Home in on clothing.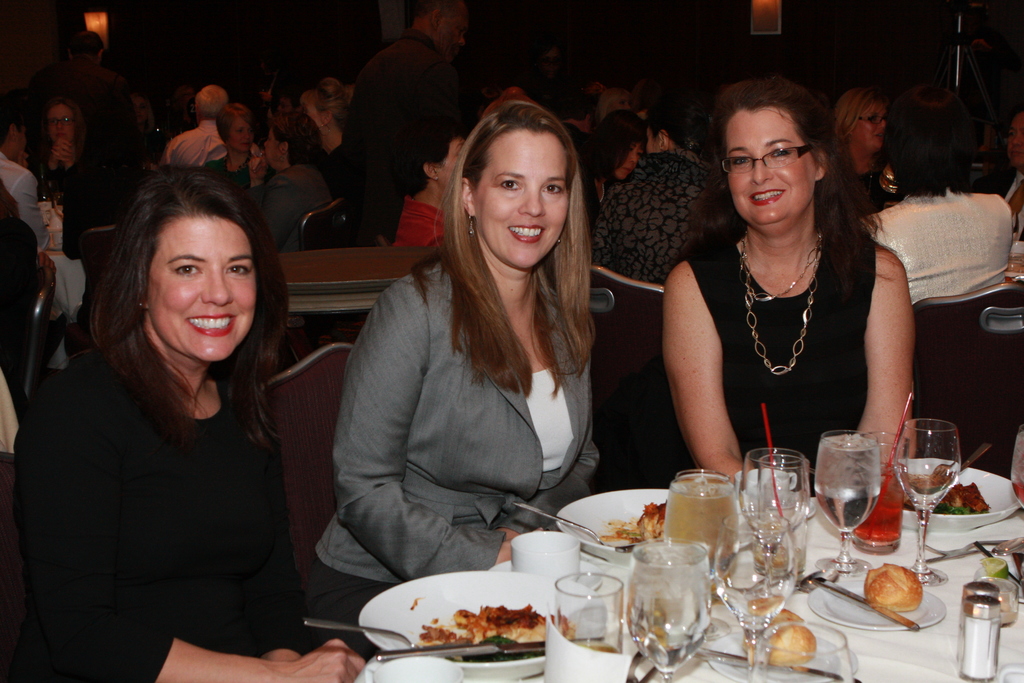
Homed in at bbox=[170, 119, 222, 170].
